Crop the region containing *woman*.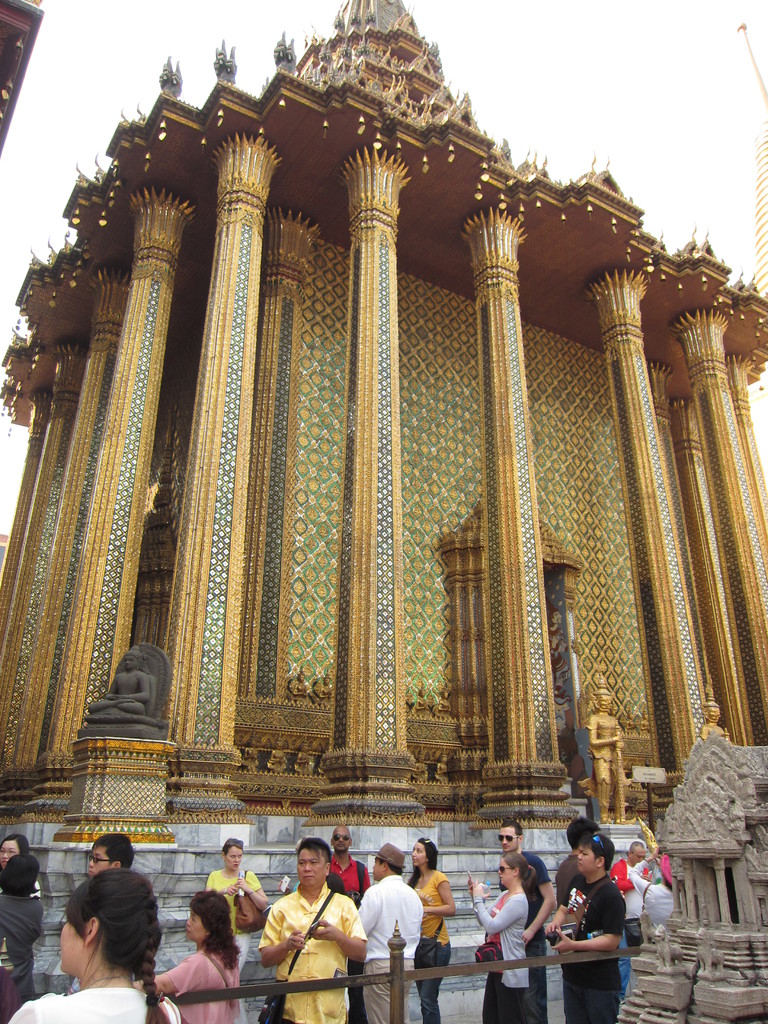
Crop region: bbox(457, 862, 543, 1023).
